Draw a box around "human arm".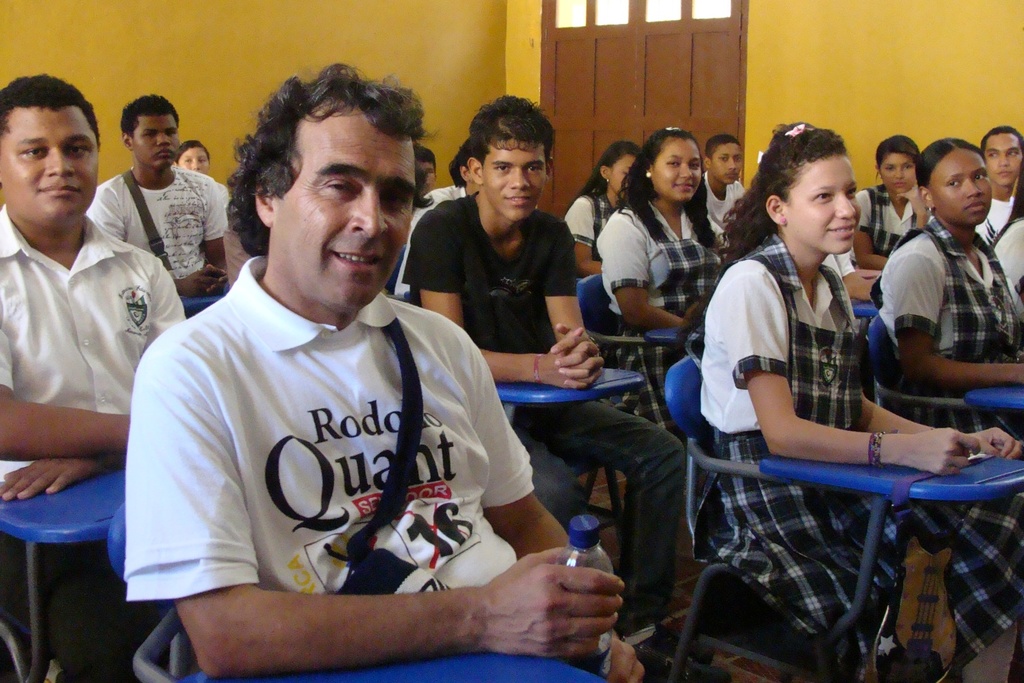
bbox(834, 248, 861, 270).
